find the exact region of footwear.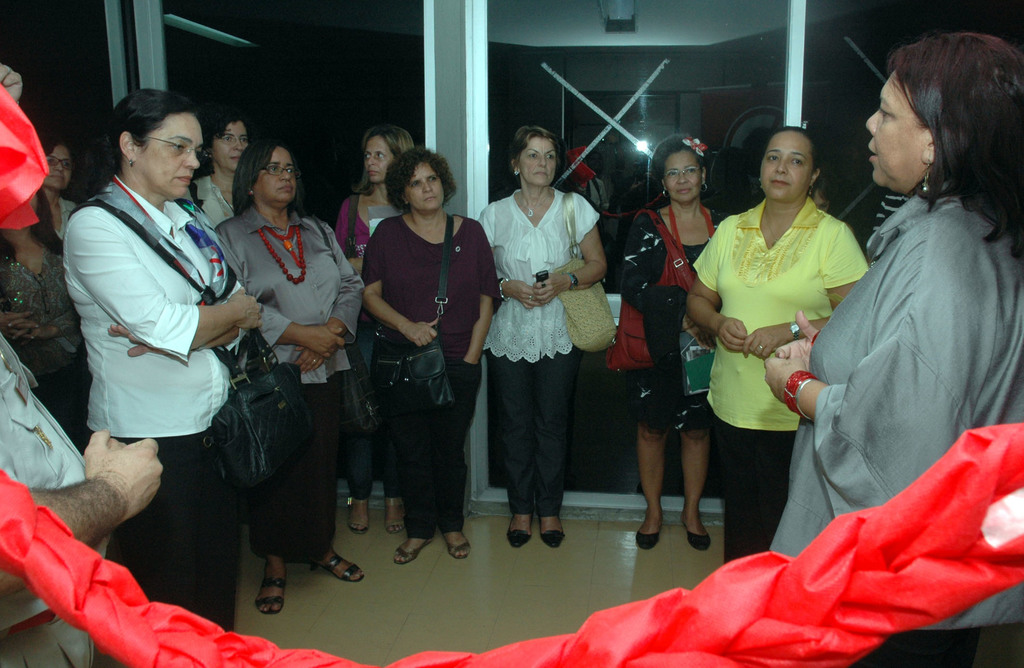
Exact region: {"left": 505, "top": 528, "right": 535, "bottom": 550}.
